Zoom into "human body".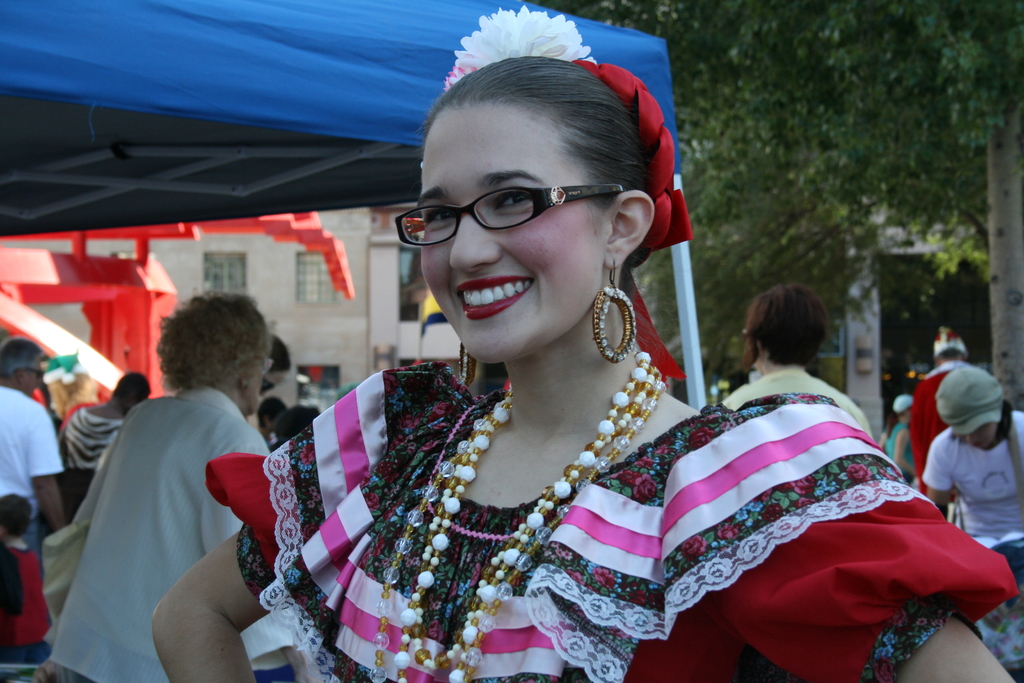
Zoom target: box=[150, 361, 1016, 682].
